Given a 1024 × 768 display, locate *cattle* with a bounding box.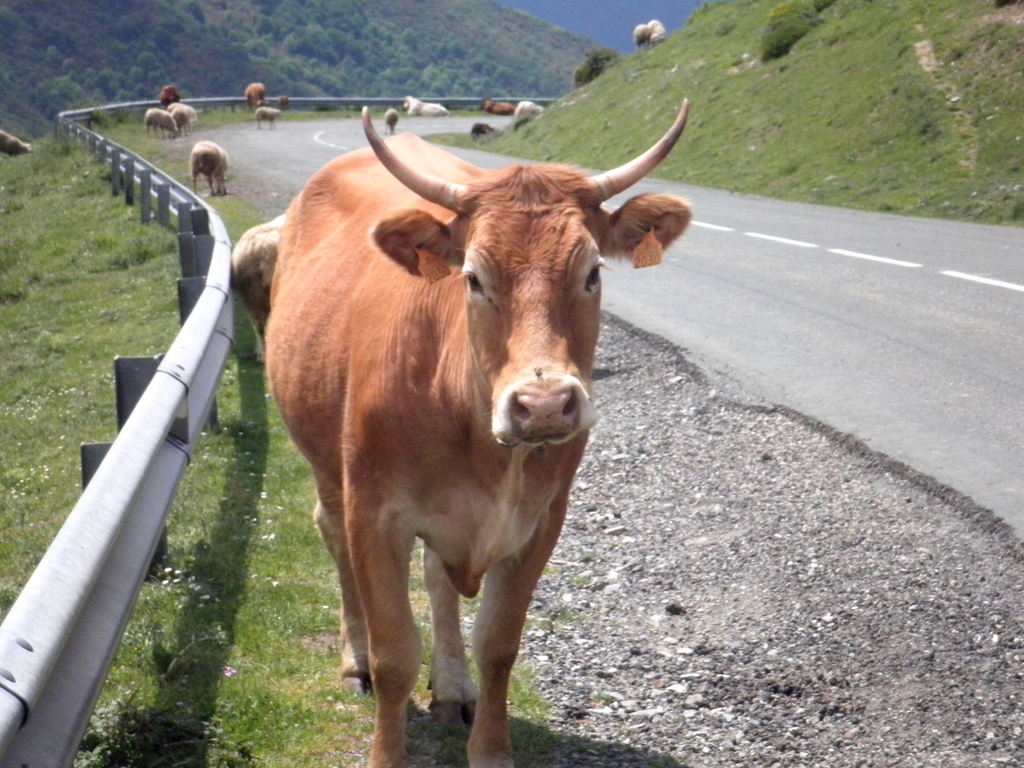
Located: Rect(247, 86, 267, 106).
